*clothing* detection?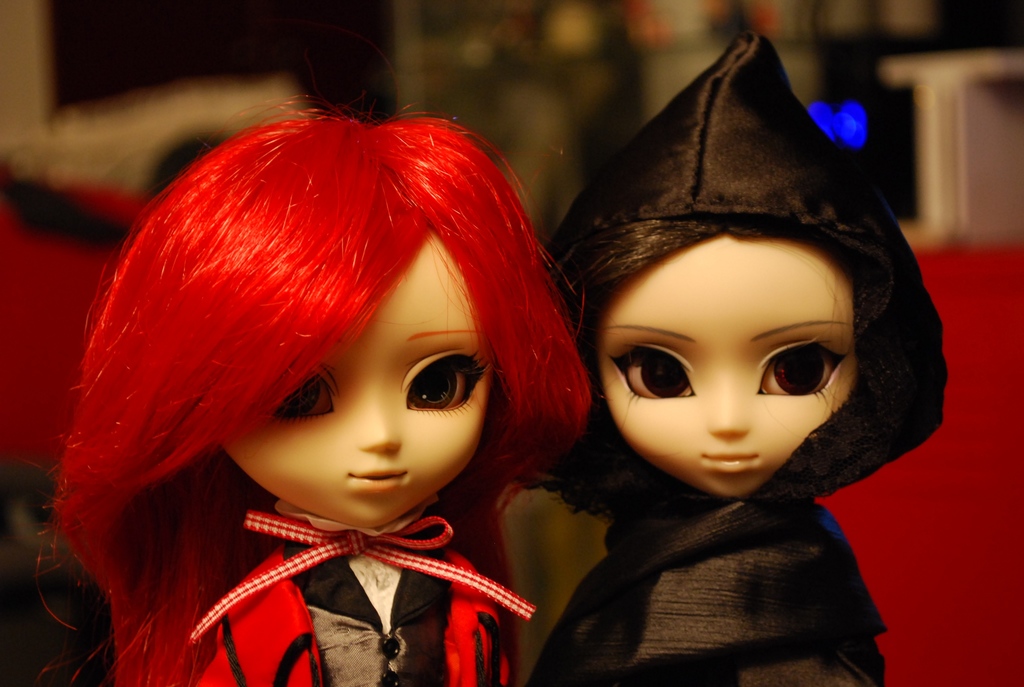
[left=518, top=18, right=946, bottom=681]
